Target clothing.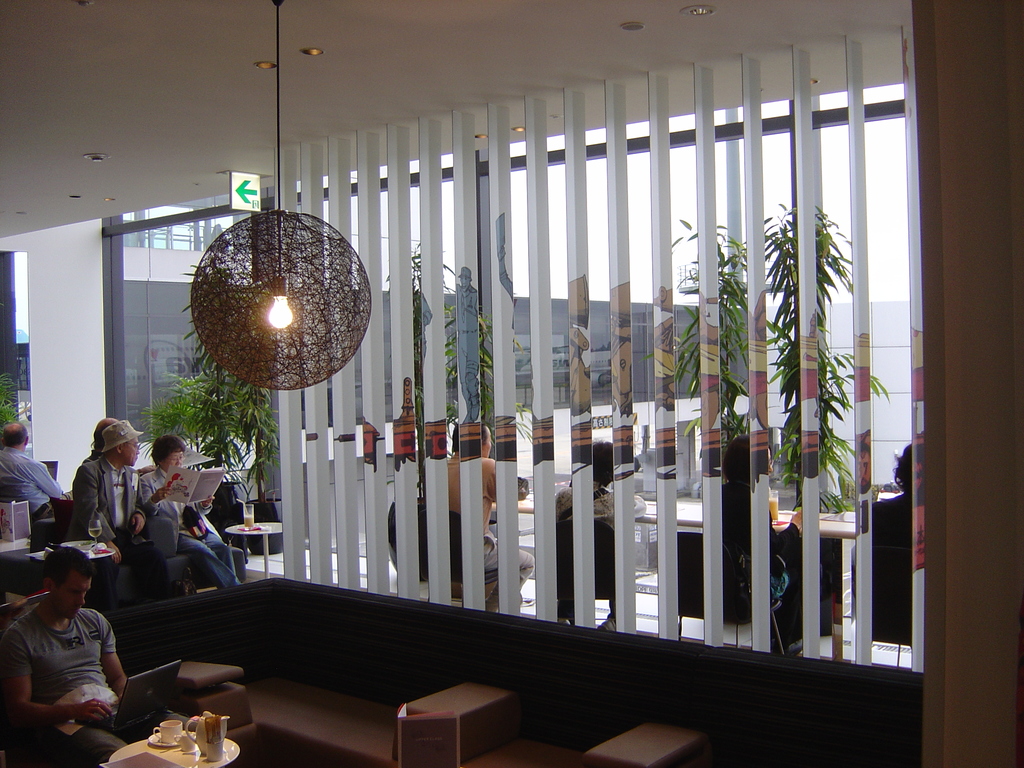
Target region: rect(416, 454, 532, 617).
